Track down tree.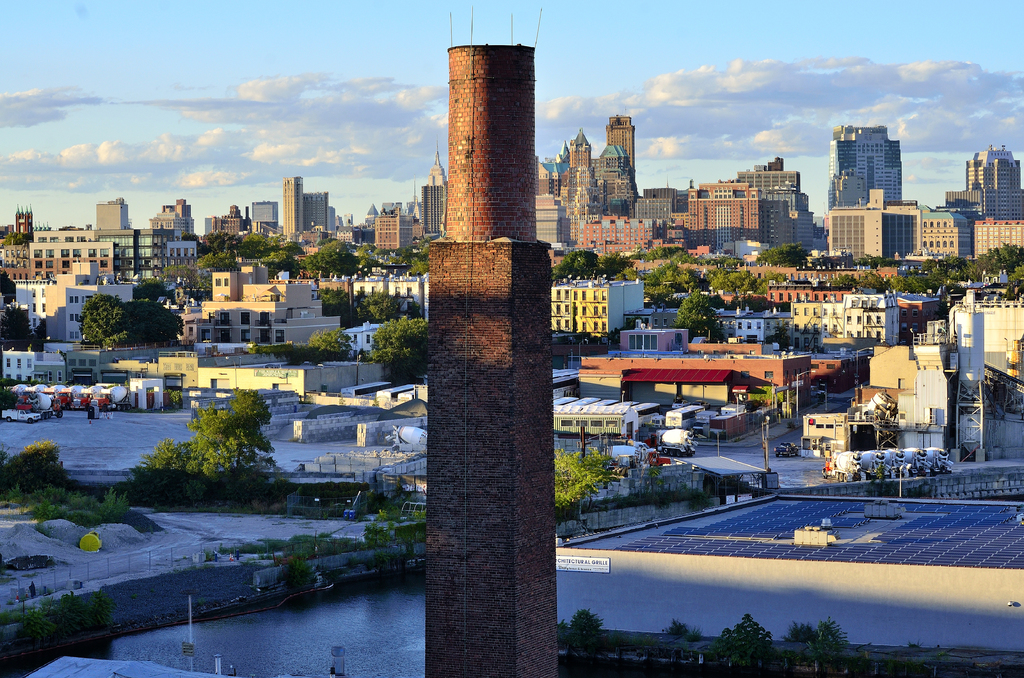
Tracked to <bbox>0, 230, 33, 246</bbox>.
